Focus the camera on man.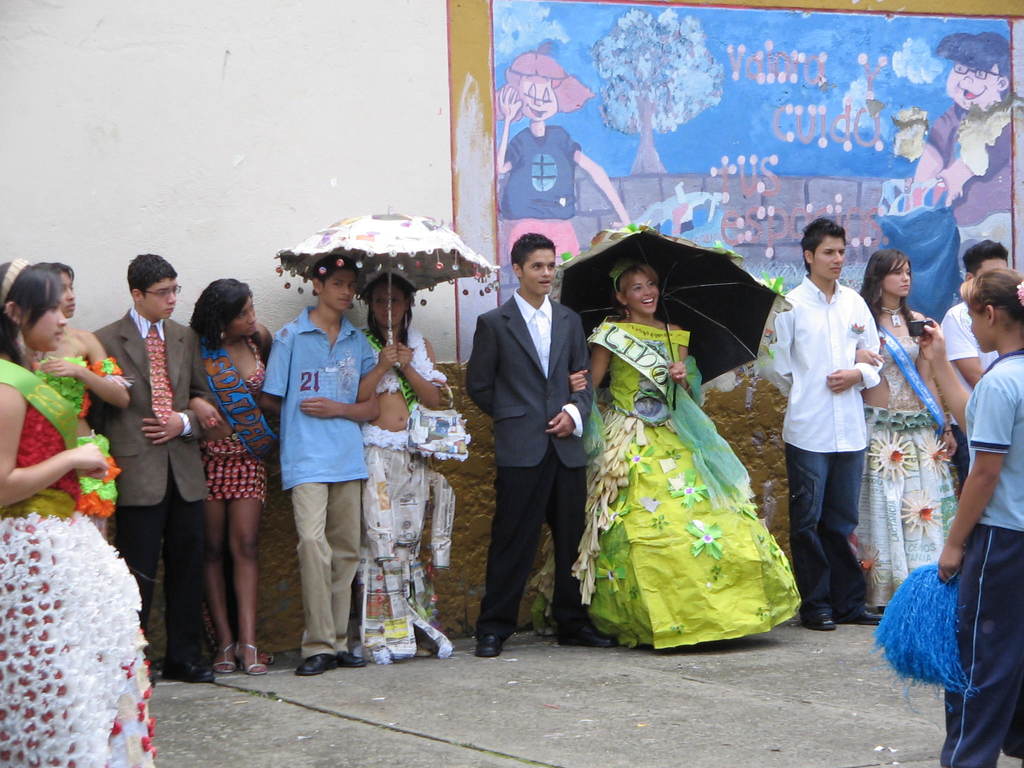
Focus region: left=938, top=239, right=1010, bottom=481.
